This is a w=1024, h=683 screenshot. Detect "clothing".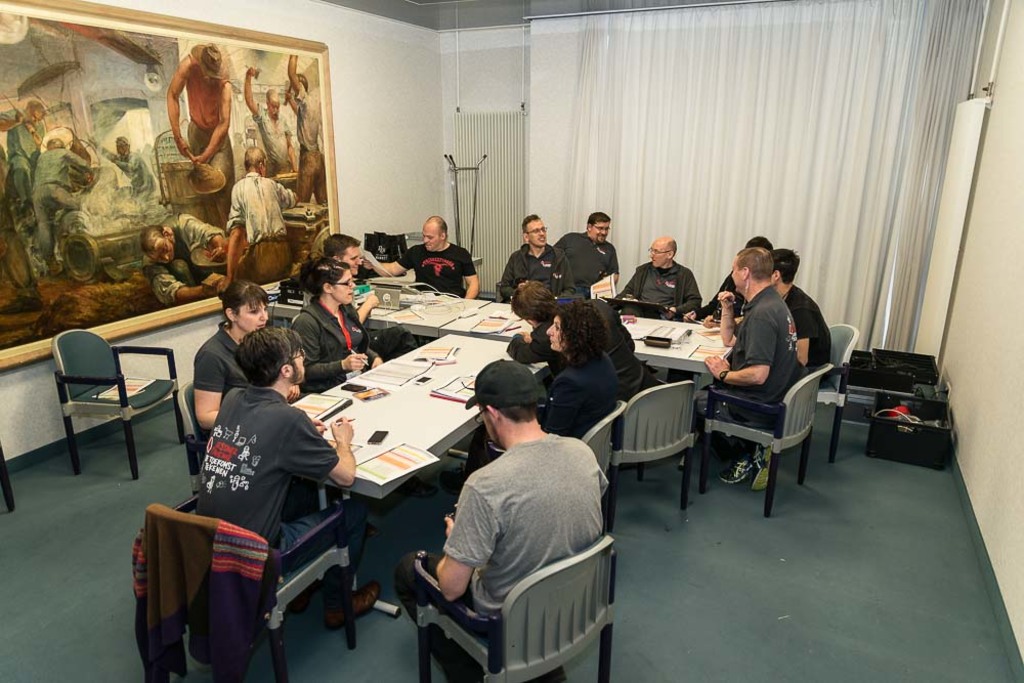
717/281/808/451.
